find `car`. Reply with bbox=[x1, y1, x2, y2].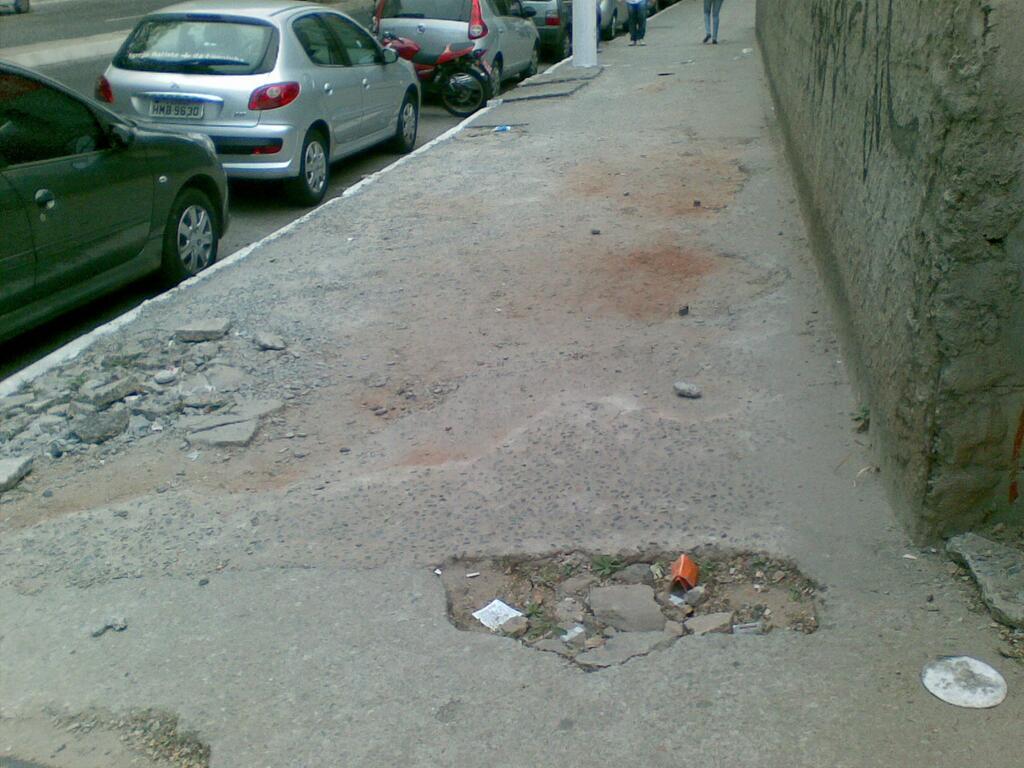
bbox=[0, 58, 232, 354].
